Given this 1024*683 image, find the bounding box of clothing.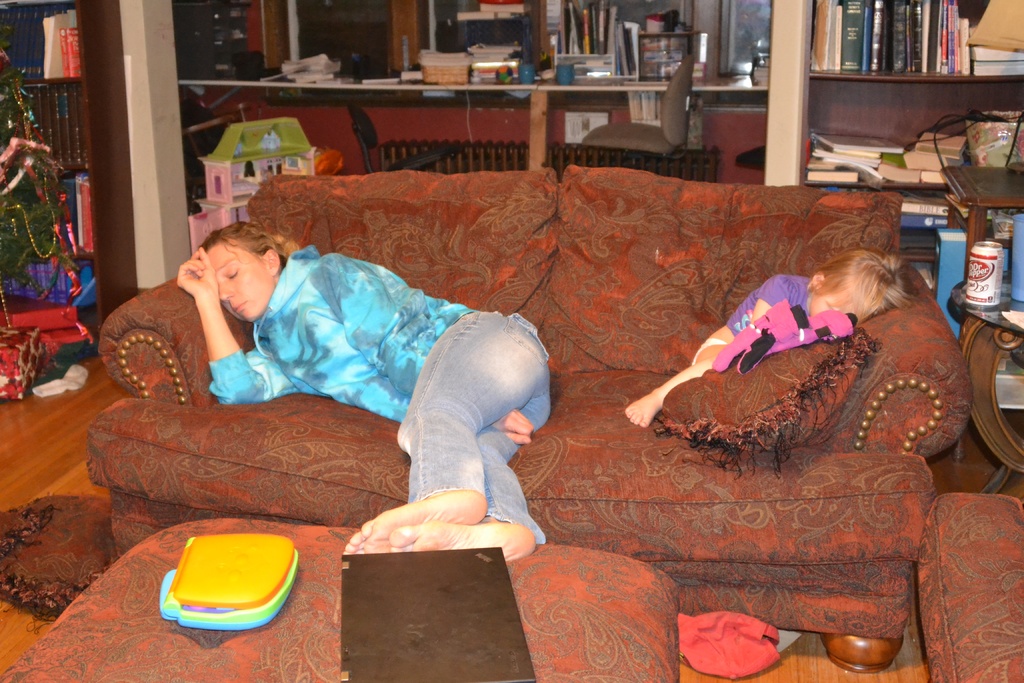
rect(694, 276, 812, 368).
